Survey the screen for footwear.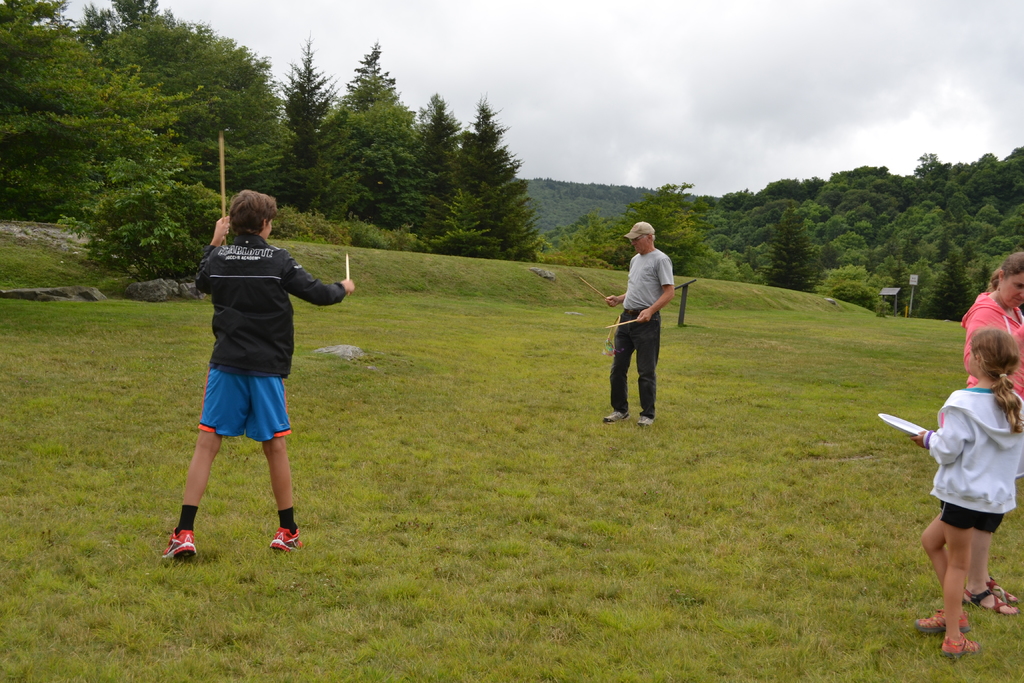
Survey found: select_region(164, 522, 200, 557).
